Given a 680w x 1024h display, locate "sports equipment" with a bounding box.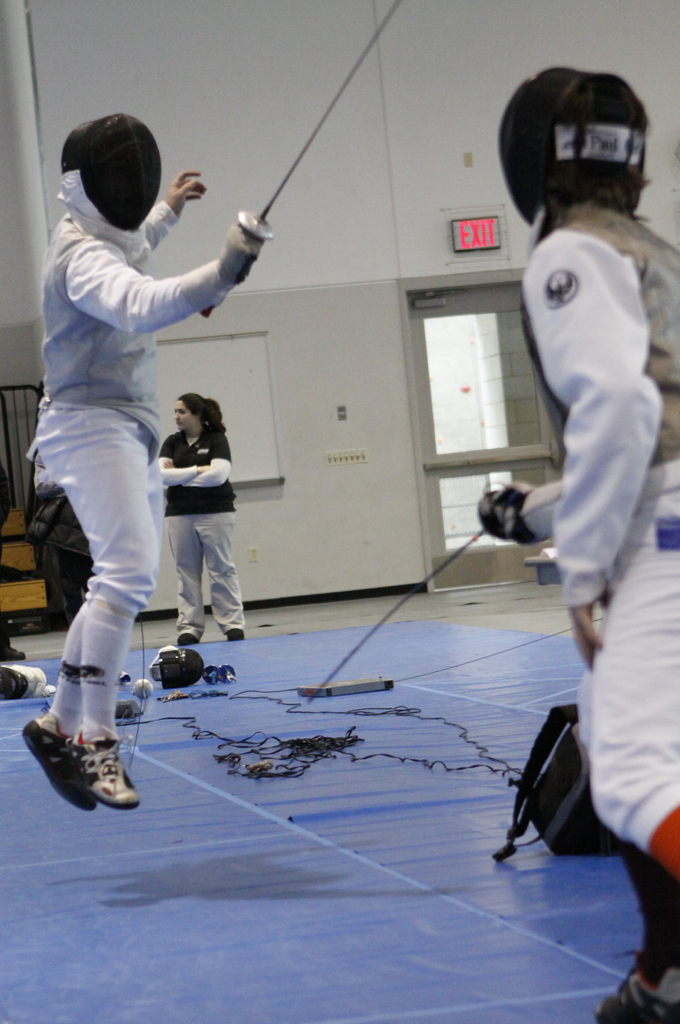
Located: box=[492, 60, 651, 222].
